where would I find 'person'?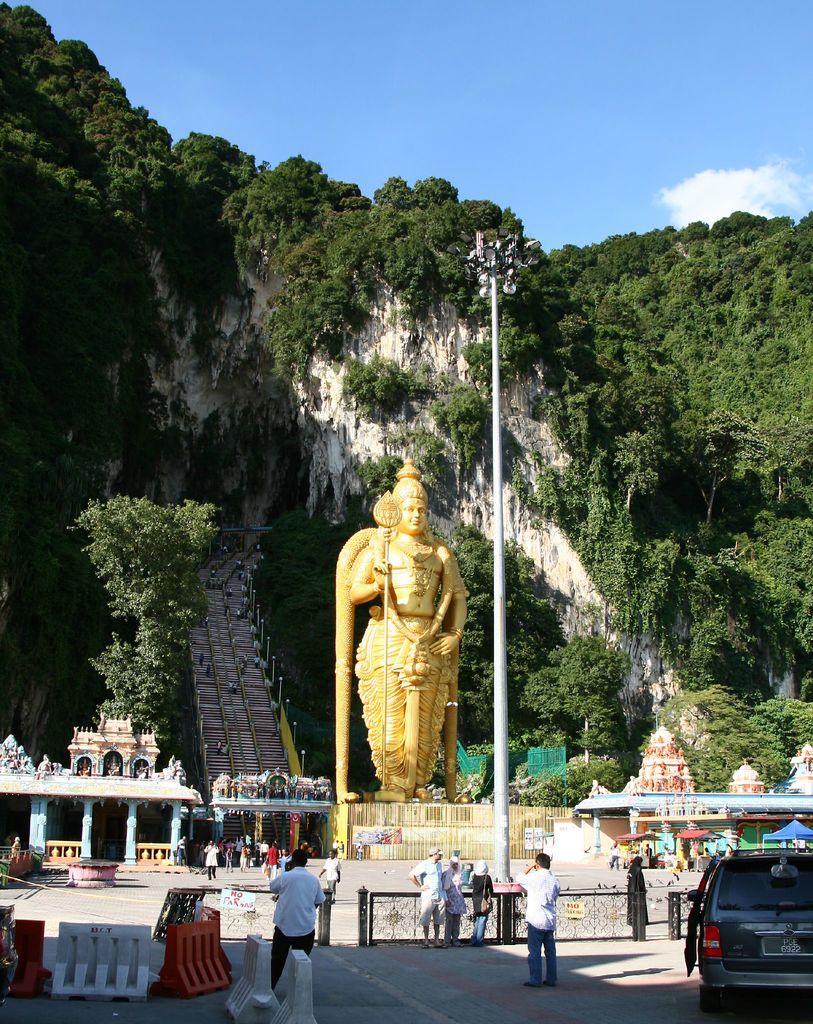
At l=469, t=857, r=497, b=948.
